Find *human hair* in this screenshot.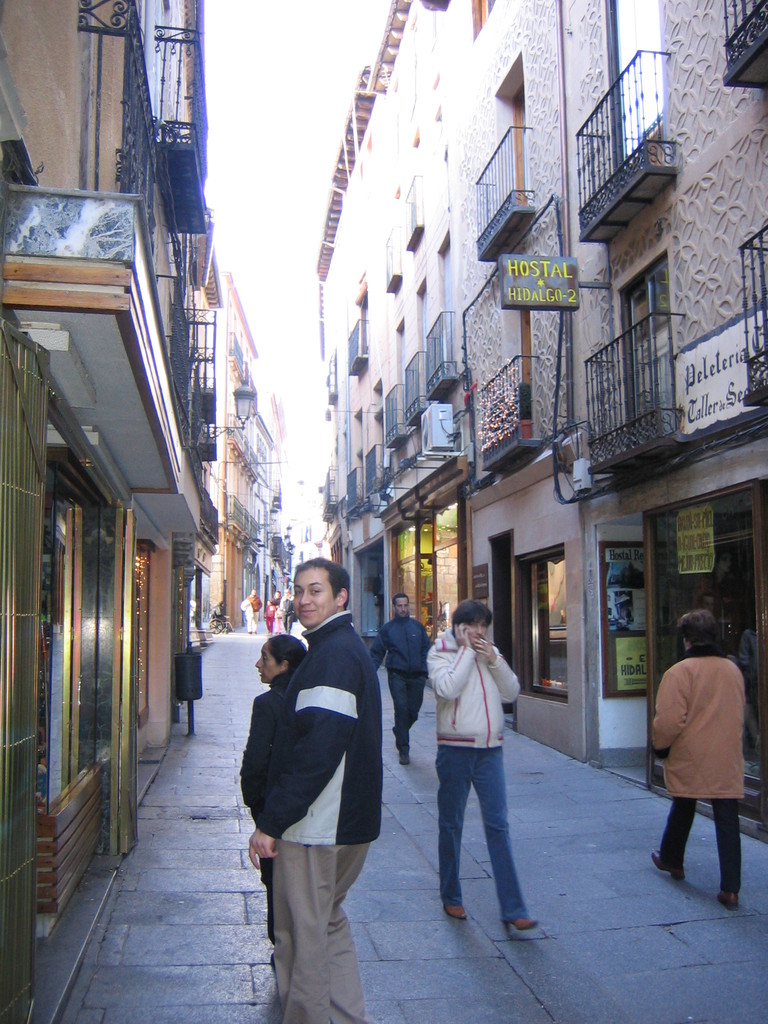
The bounding box for *human hair* is Rect(391, 591, 413, 605).
